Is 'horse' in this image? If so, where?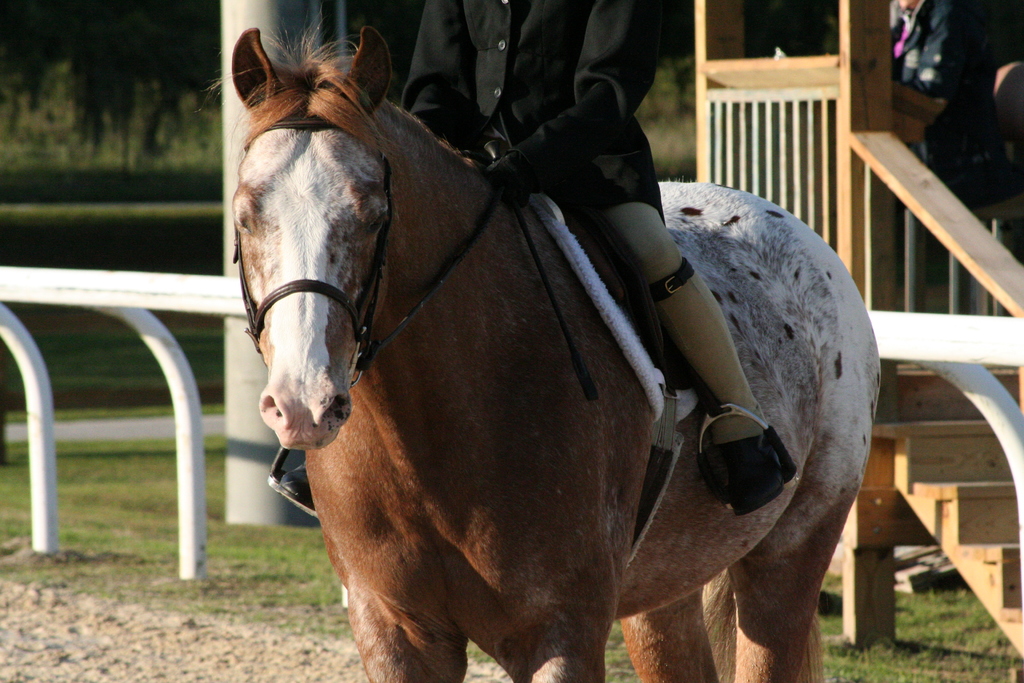
Yes, at 195, 23, 880, 682.
